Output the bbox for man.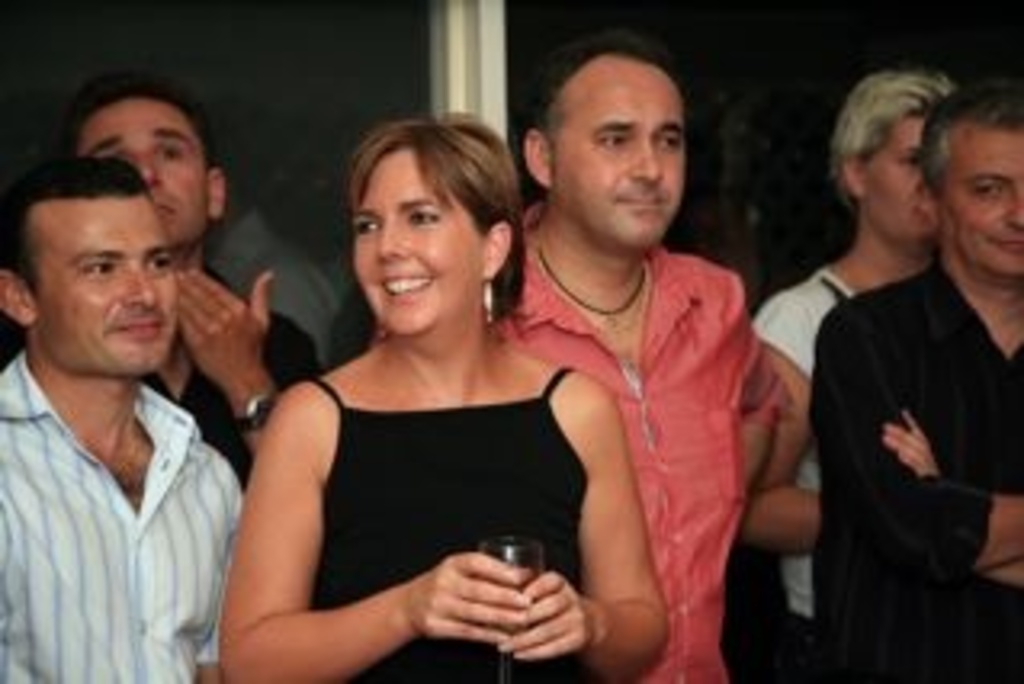
494,32,780,681.
